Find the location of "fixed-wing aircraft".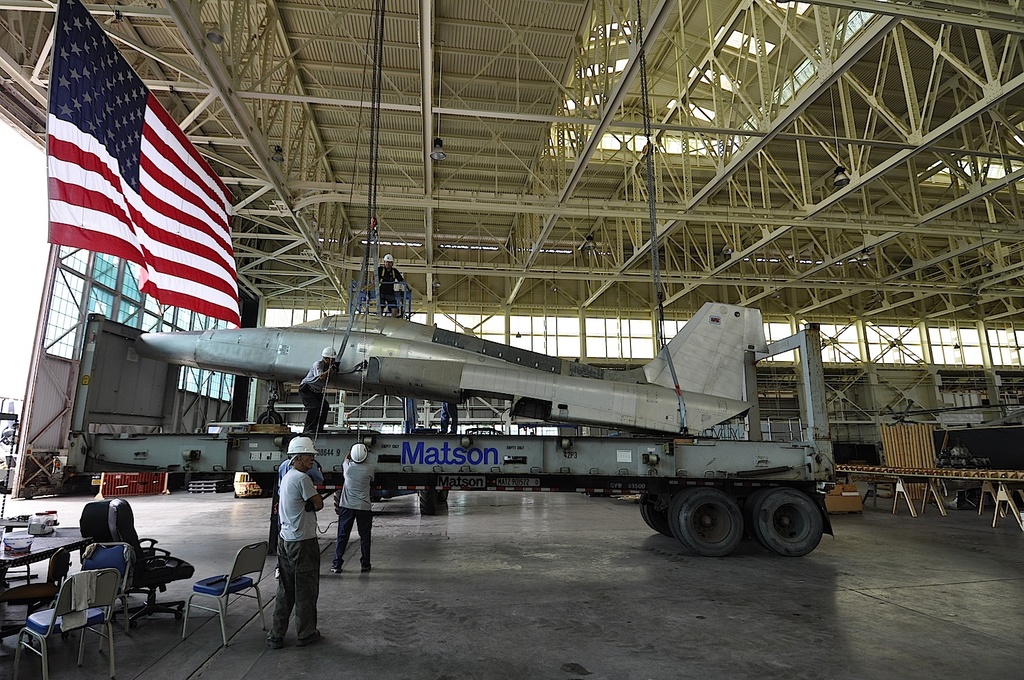
Location: 130/297/775/438.
